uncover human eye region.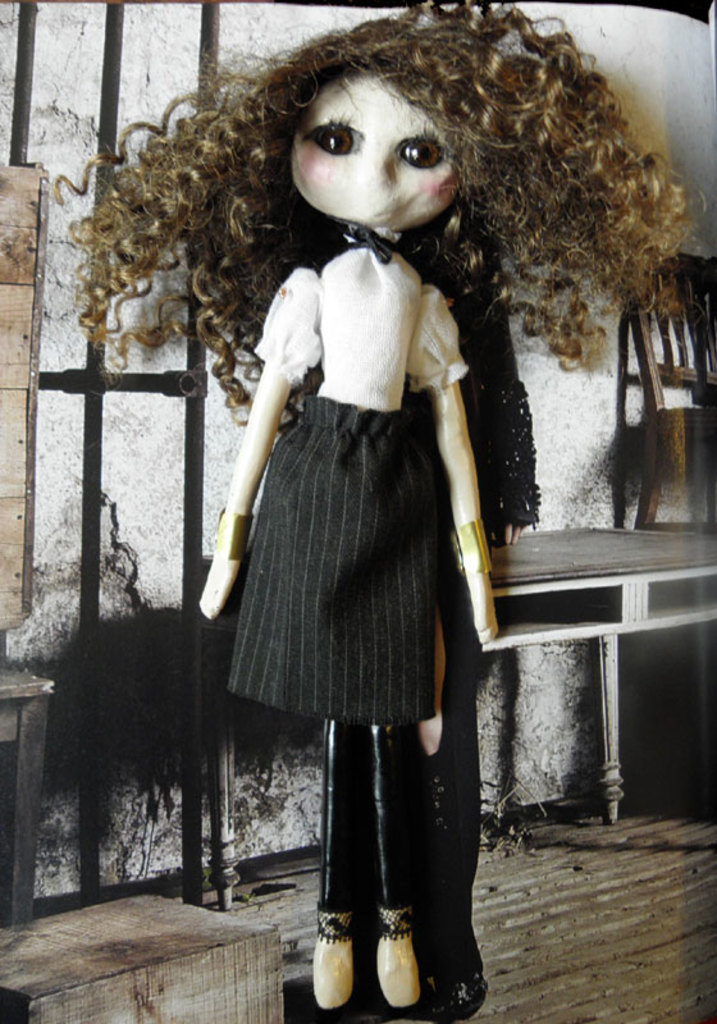
Uncovered: (389,137,447,175).
